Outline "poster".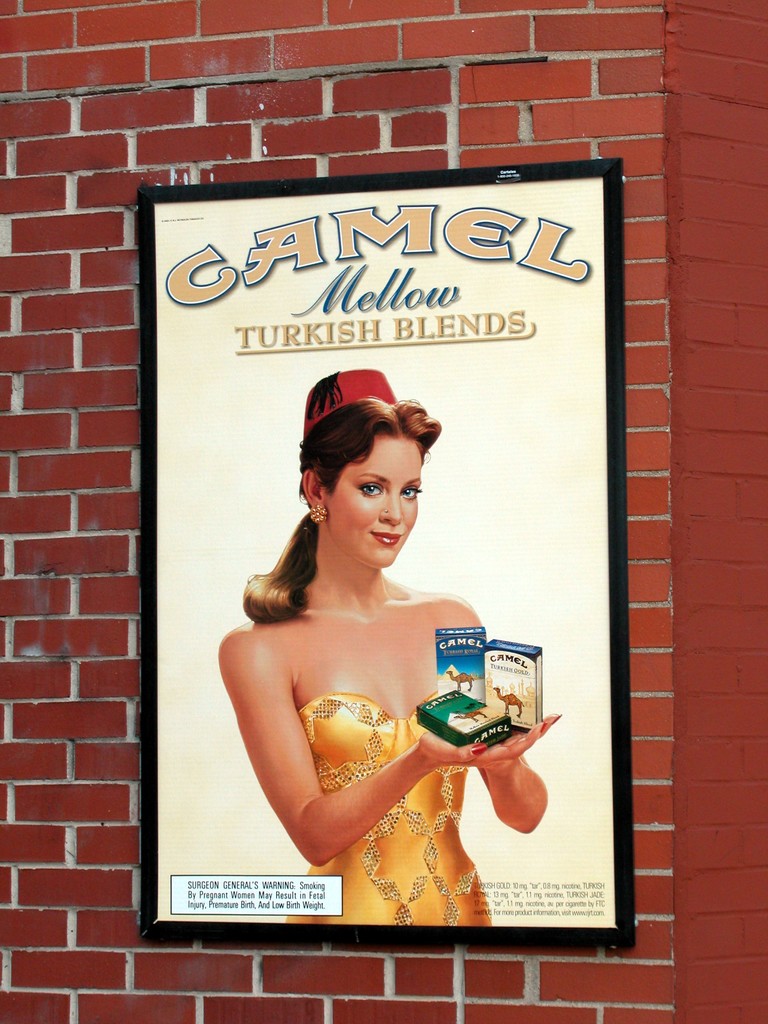
Outline: box(159, 176, 616, 927).
